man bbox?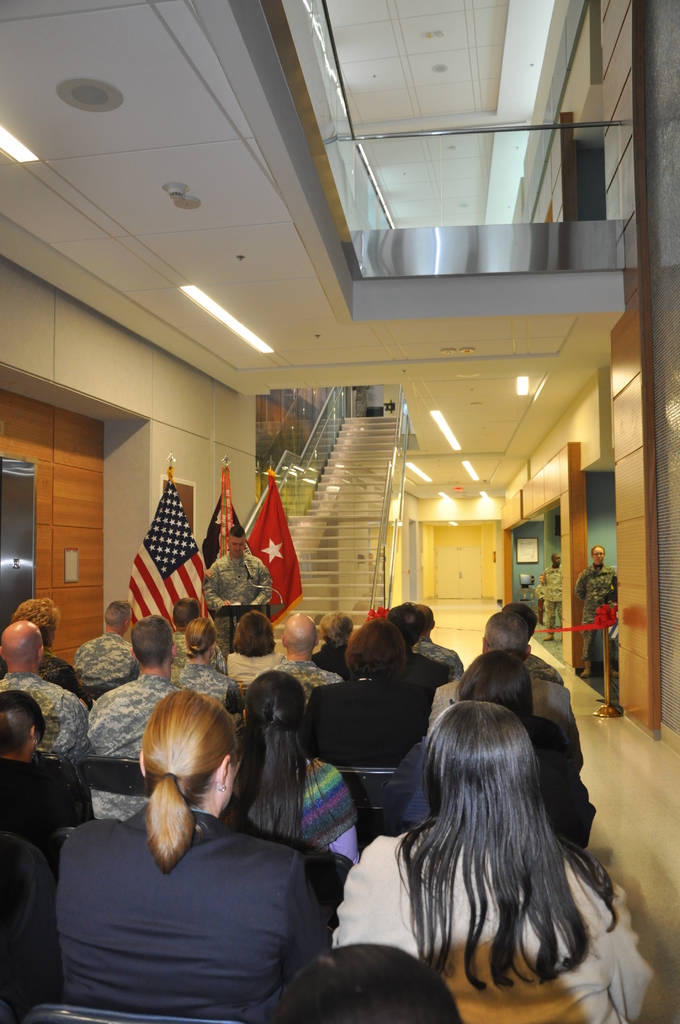
region(415, 599, 464, 675)
